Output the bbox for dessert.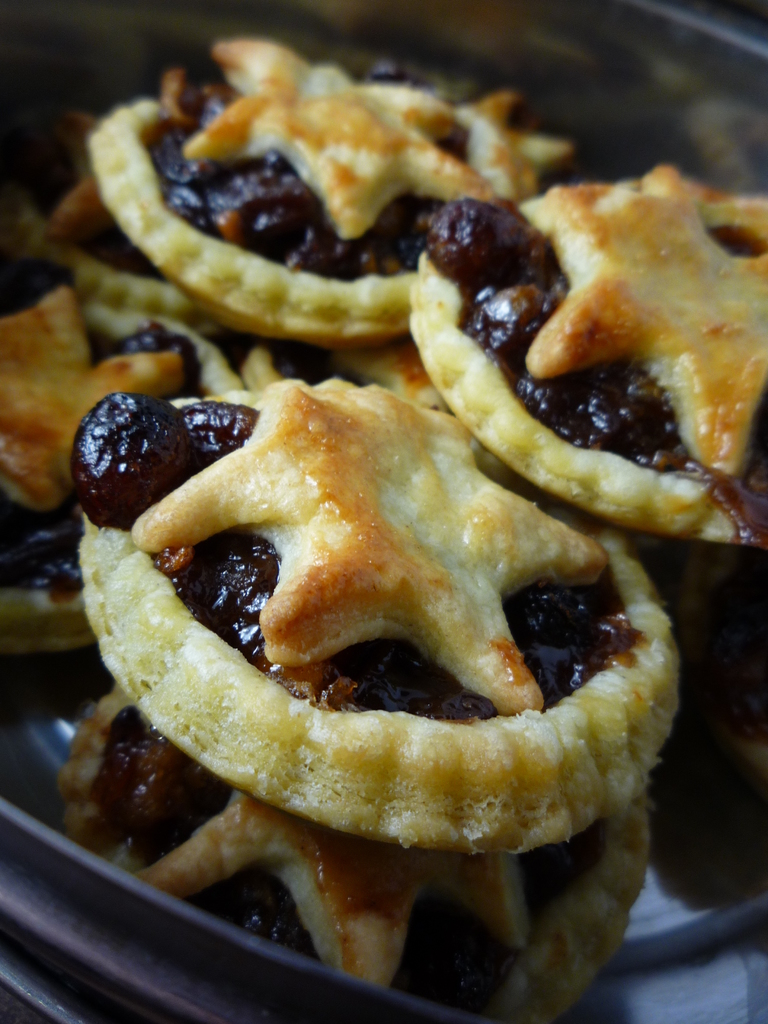
[x1=8, y1=190, x2=198, y2=306].
